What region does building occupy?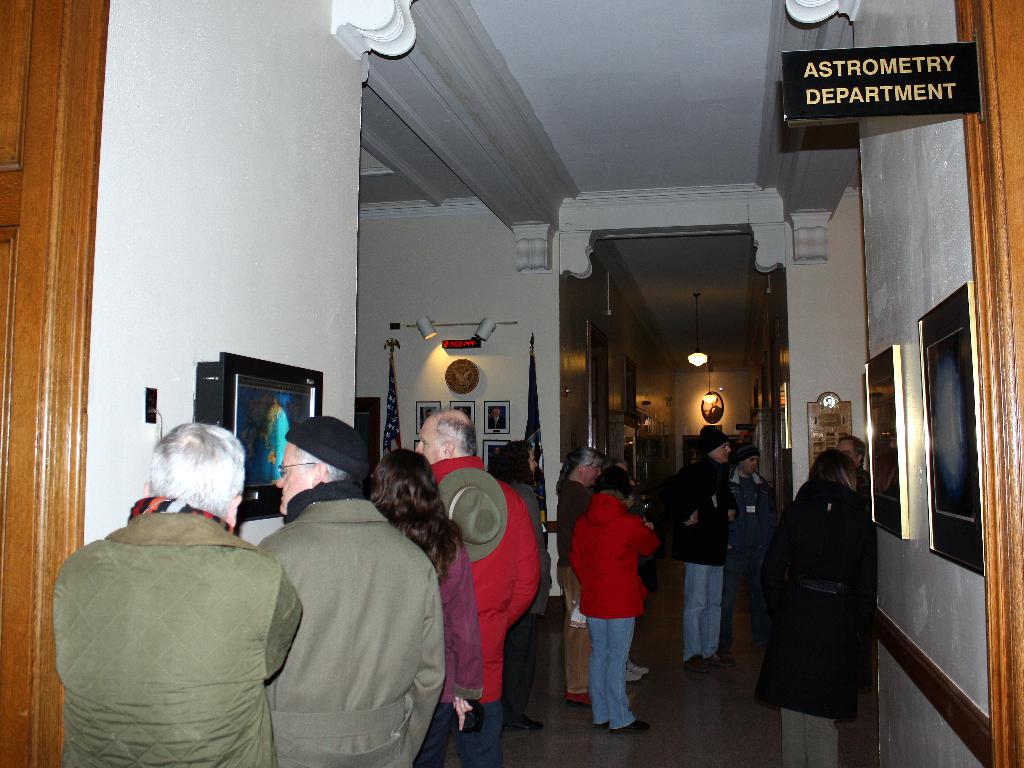
(x1=0, y1=0, x2=1023, y2=767).
